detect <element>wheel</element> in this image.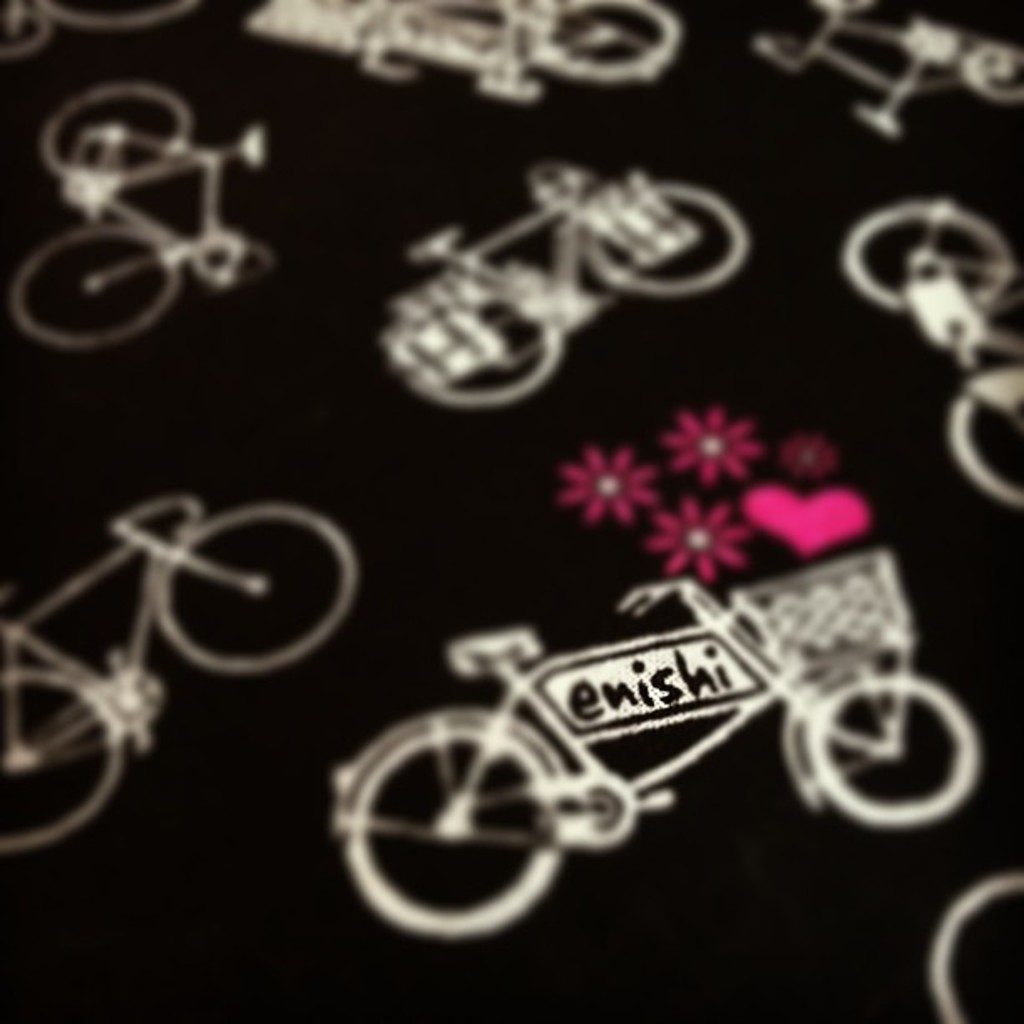
Detection: bbox=(44, 85, 189, 176).
